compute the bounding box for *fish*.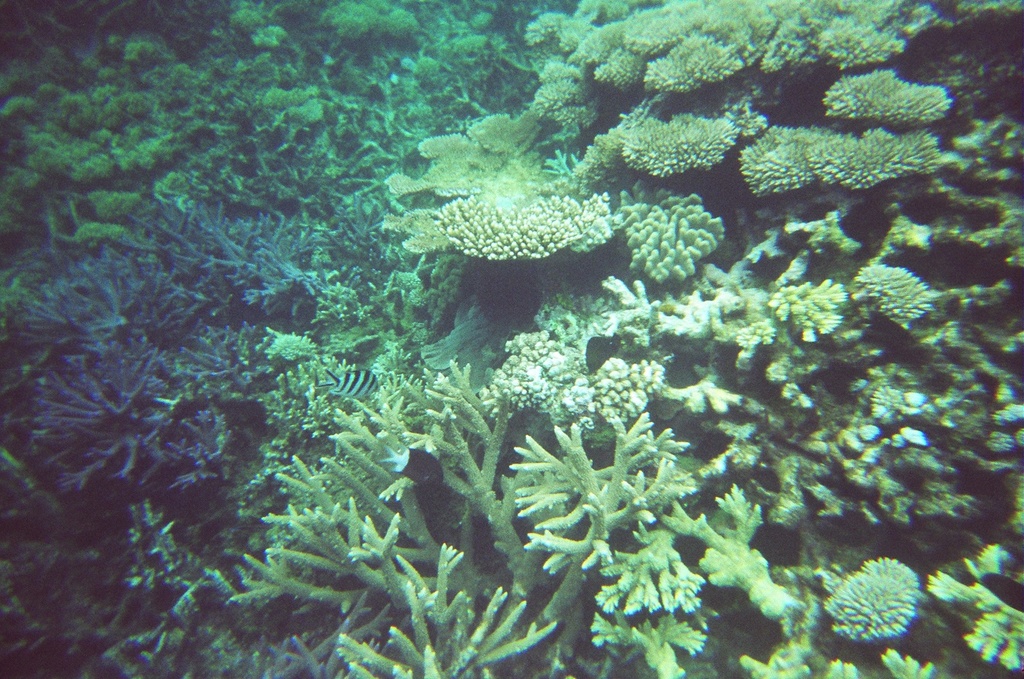
pyautogui.locateOnScreen(316, 367, 386, 401).
